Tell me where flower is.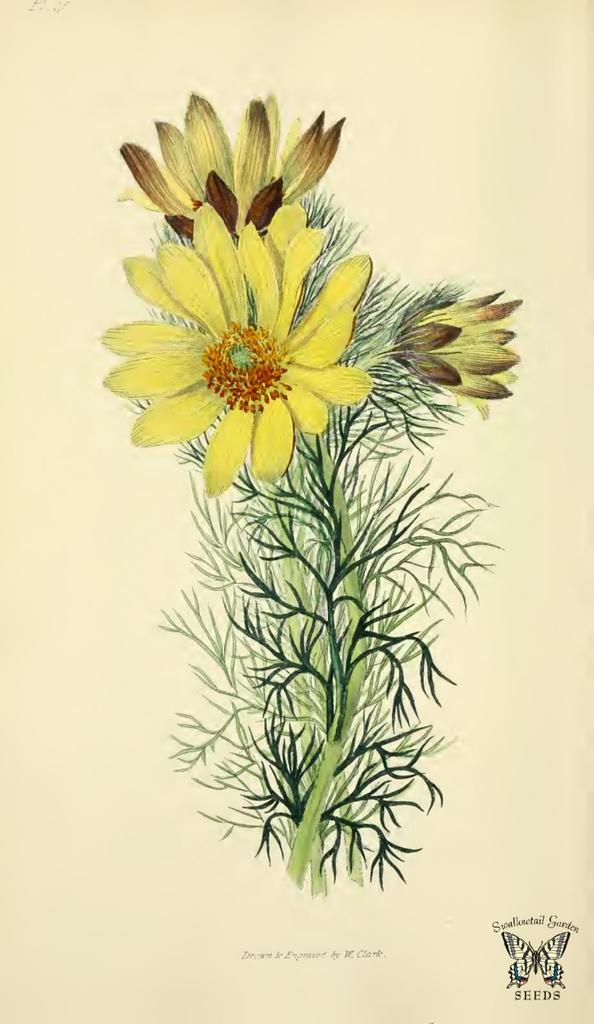
flower is at <bbox>380, 287, 527, 420</bbox>.
